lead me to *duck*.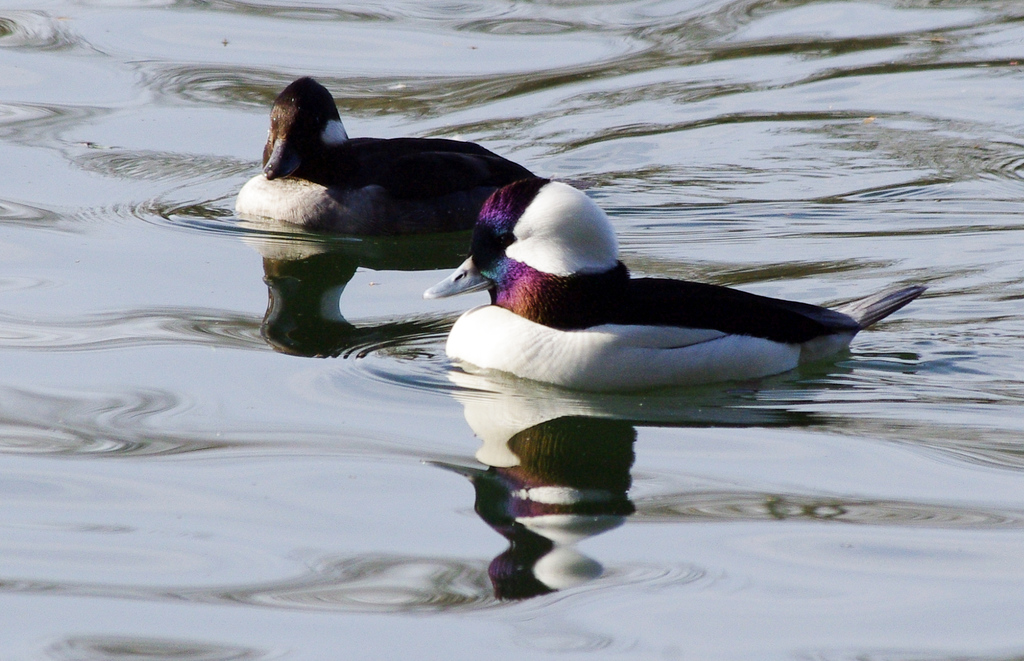
Lead to pyautogui.locateOnScreen(230, 78, 530, 237).
